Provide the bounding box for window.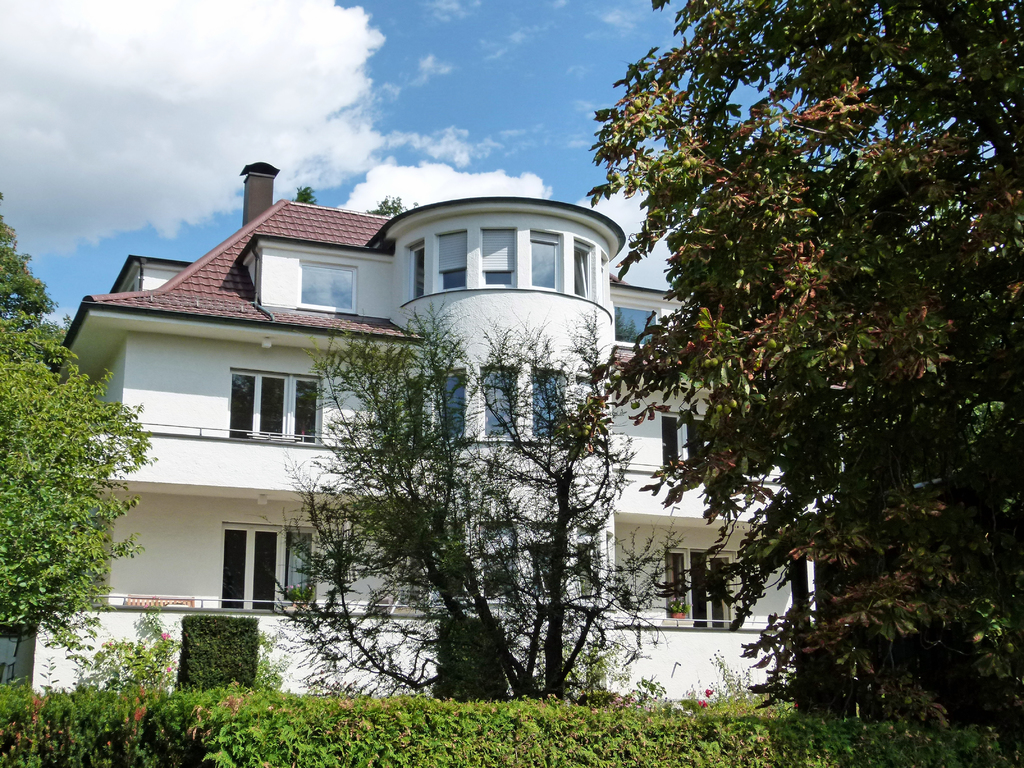
301/262/359/316.
